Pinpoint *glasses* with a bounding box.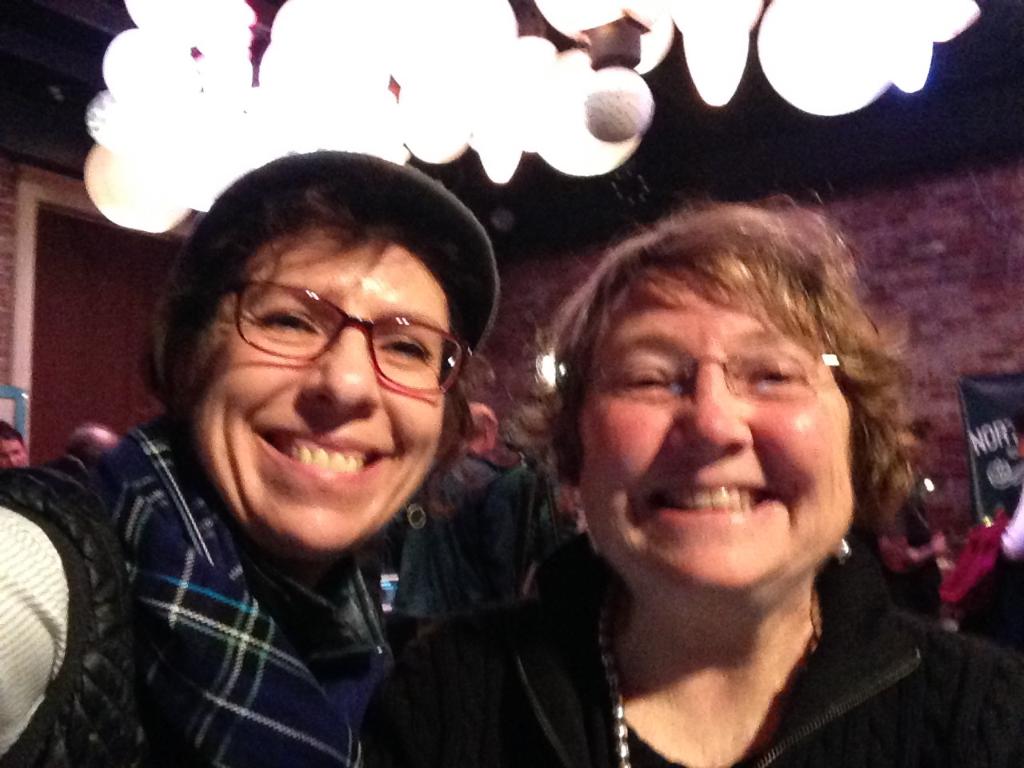
box=[192, 290, 464, 395].
